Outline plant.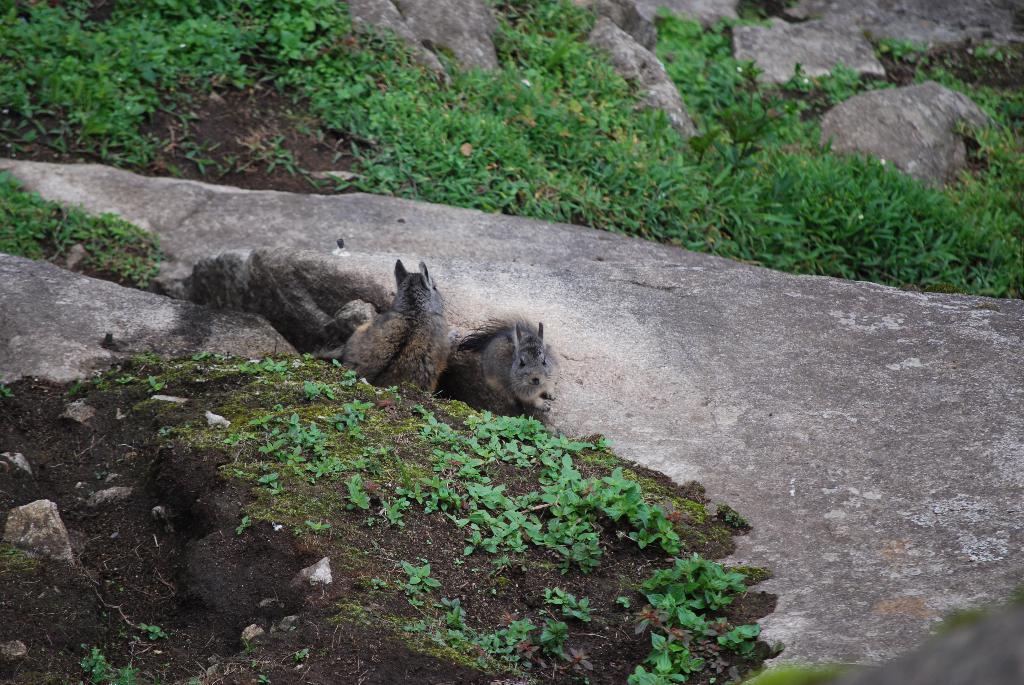
Outline: x1=473 y1=632 x2=505 y2=658.
